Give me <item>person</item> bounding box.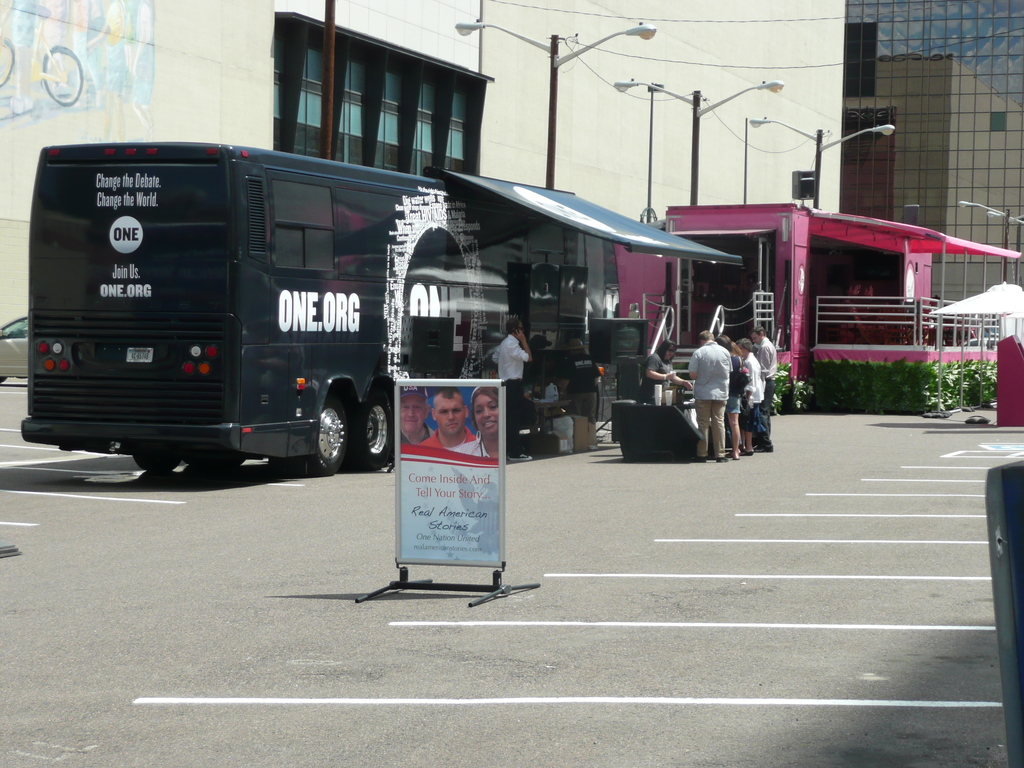
739 330 769 449.
